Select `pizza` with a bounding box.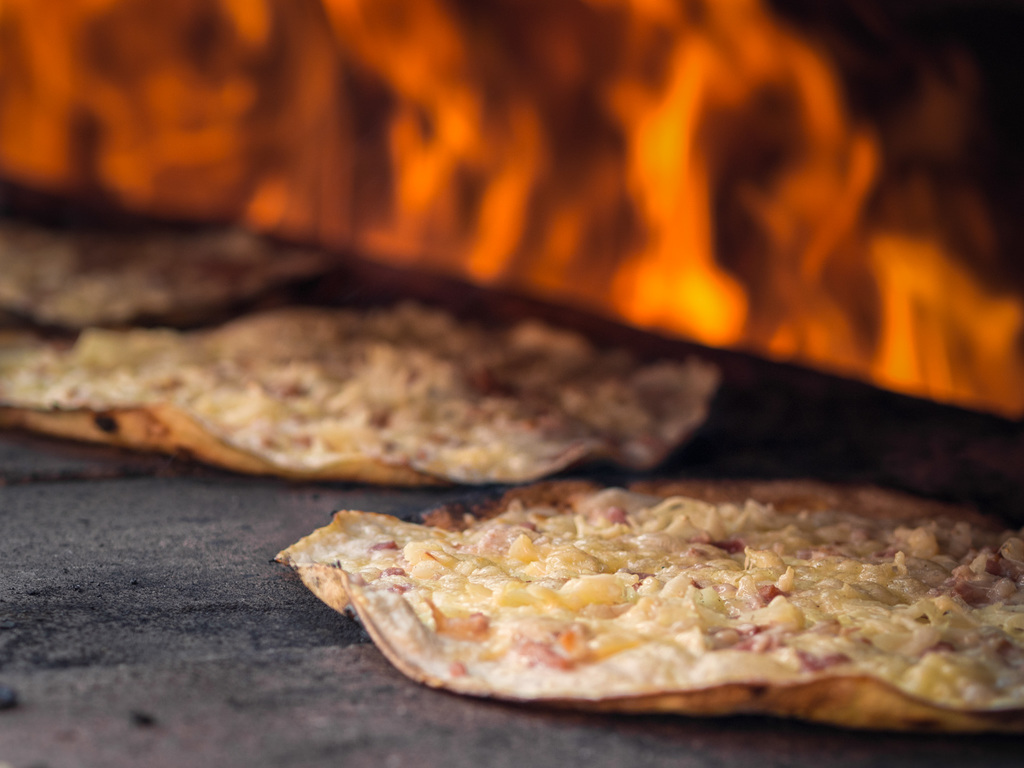
crop(0, 222, 349, 329).
